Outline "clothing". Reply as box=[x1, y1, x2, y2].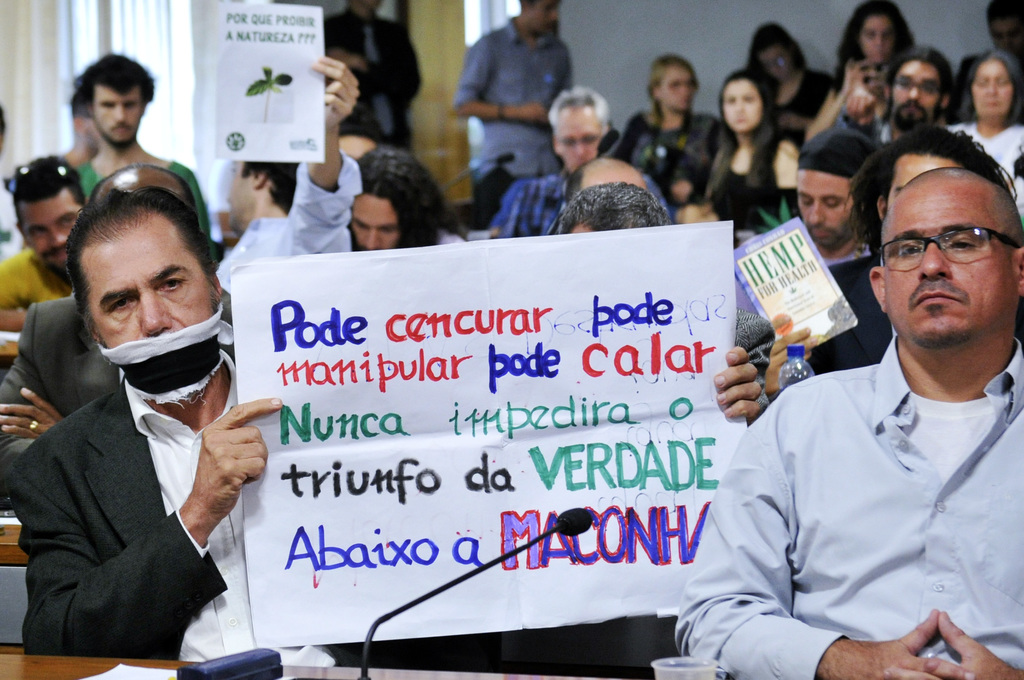
box=[822, 237, 873, 263].
